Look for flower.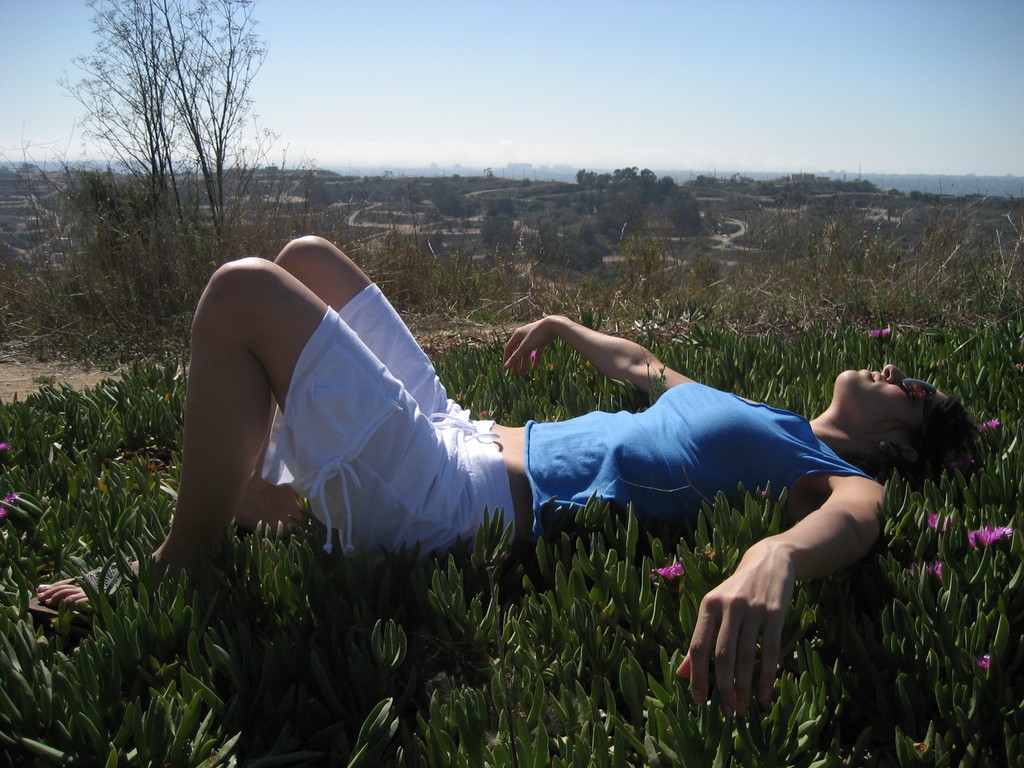
Found: locate(972, 527, 1020, 555).
